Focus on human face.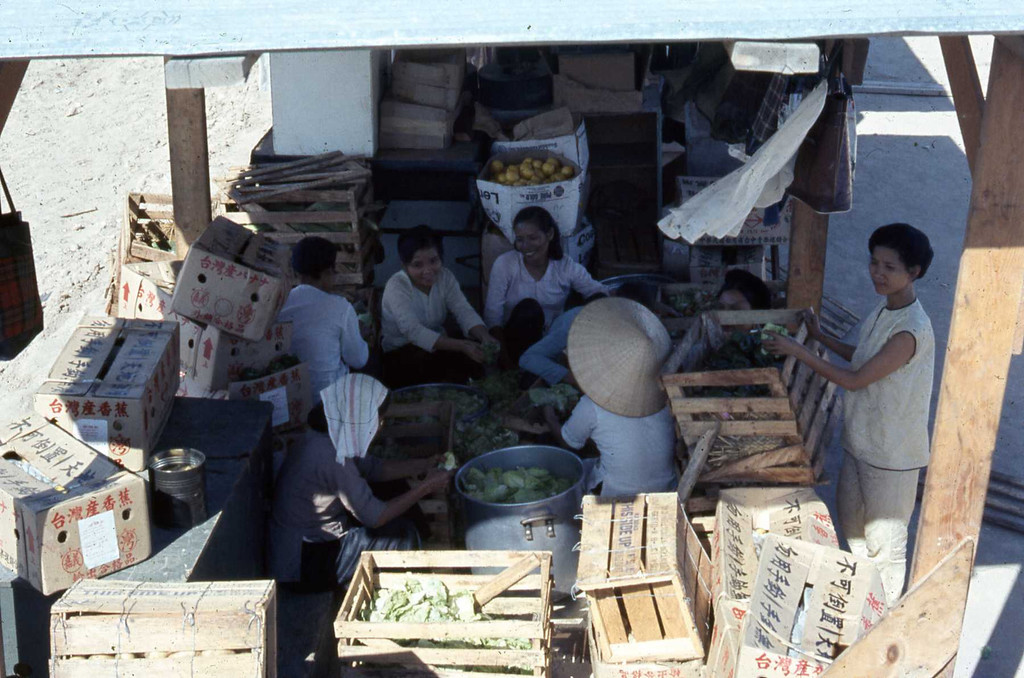
Focused at {"left": 715, "top": 289, "right": 749, "bottom": 331}.
